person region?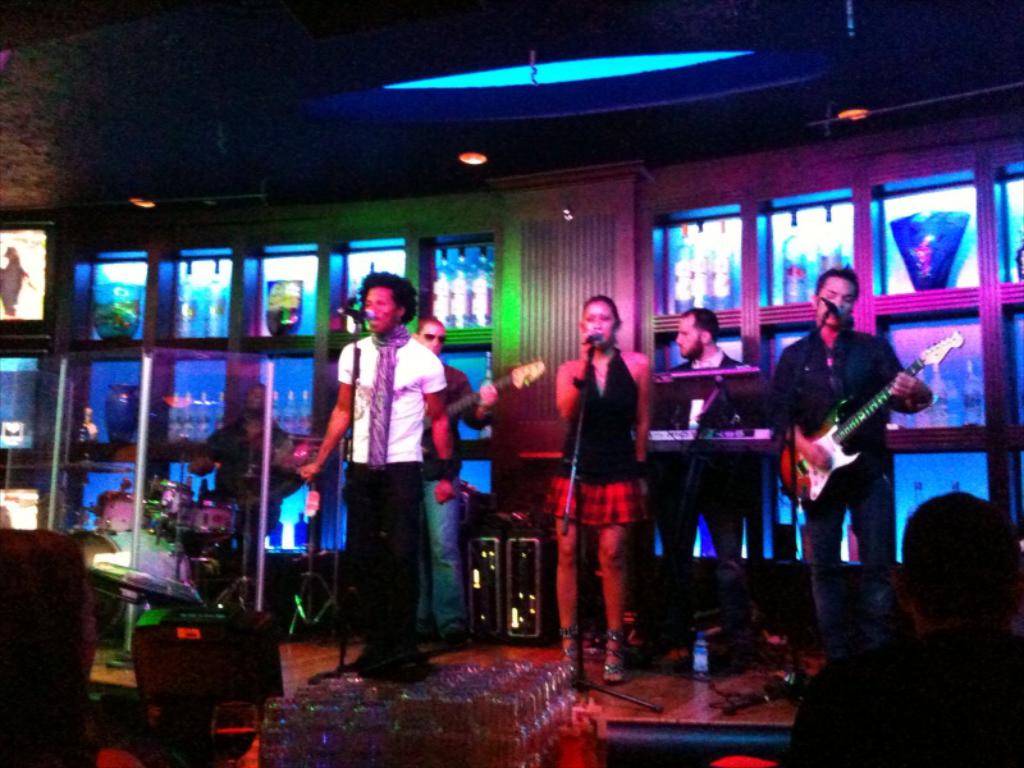
l=413, t=307, r=509, b=646
